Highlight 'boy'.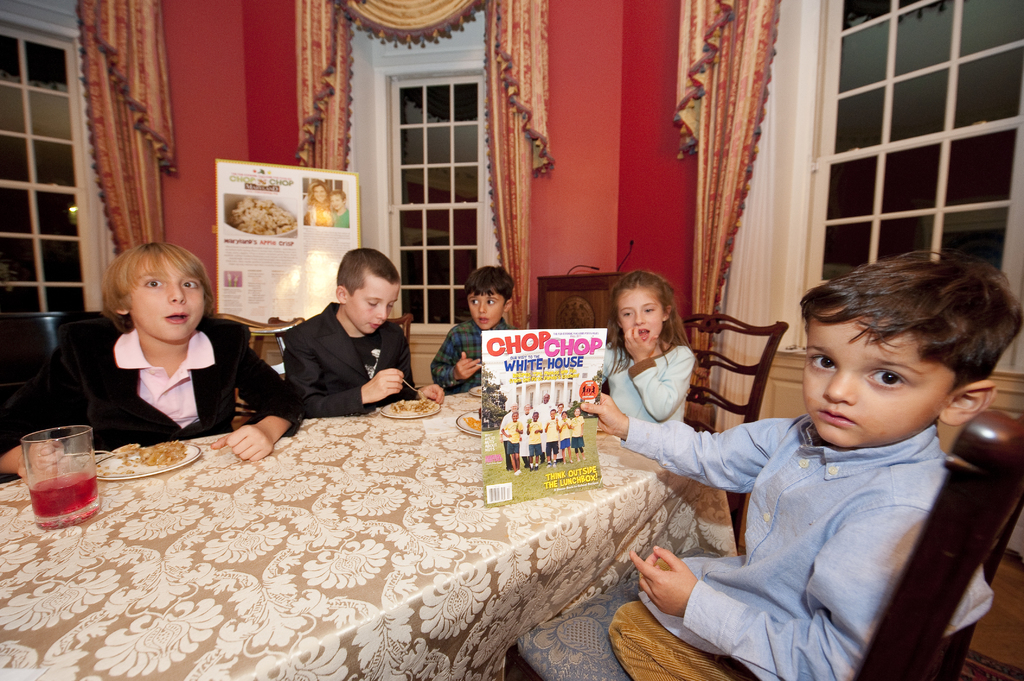
Highlighted region: [x1=559, y1=408, x2=573, y2=463].
